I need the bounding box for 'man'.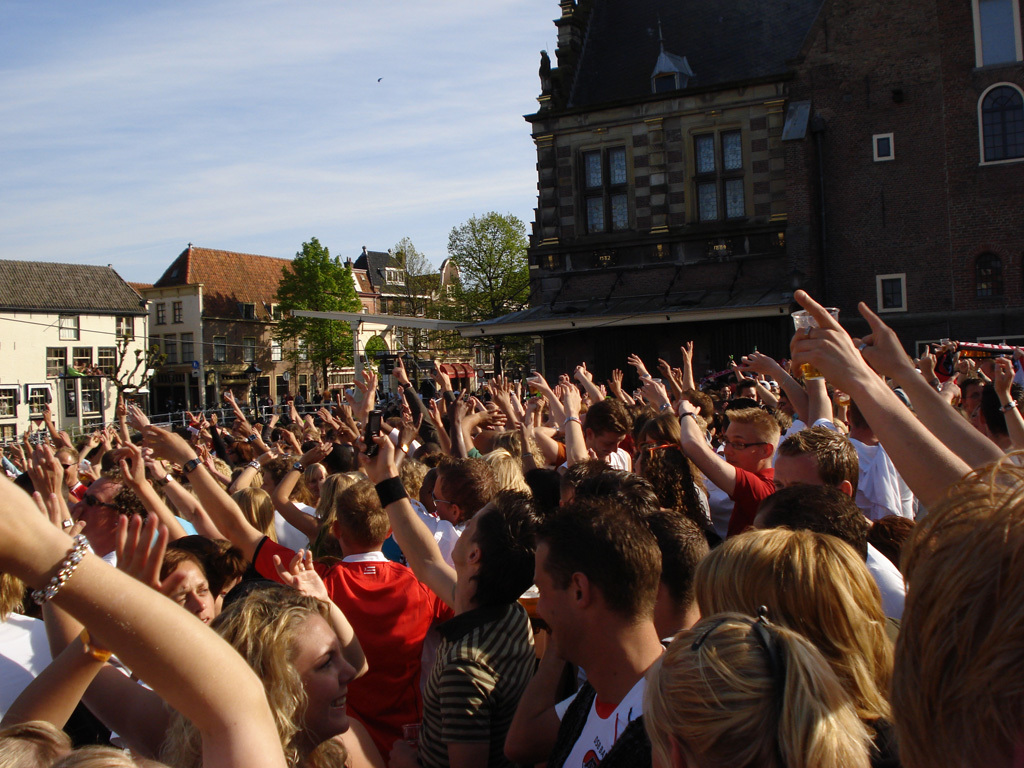
Here it is: {"x1": 147, "y1": 554, "x2": 367, "y2": 680}.
